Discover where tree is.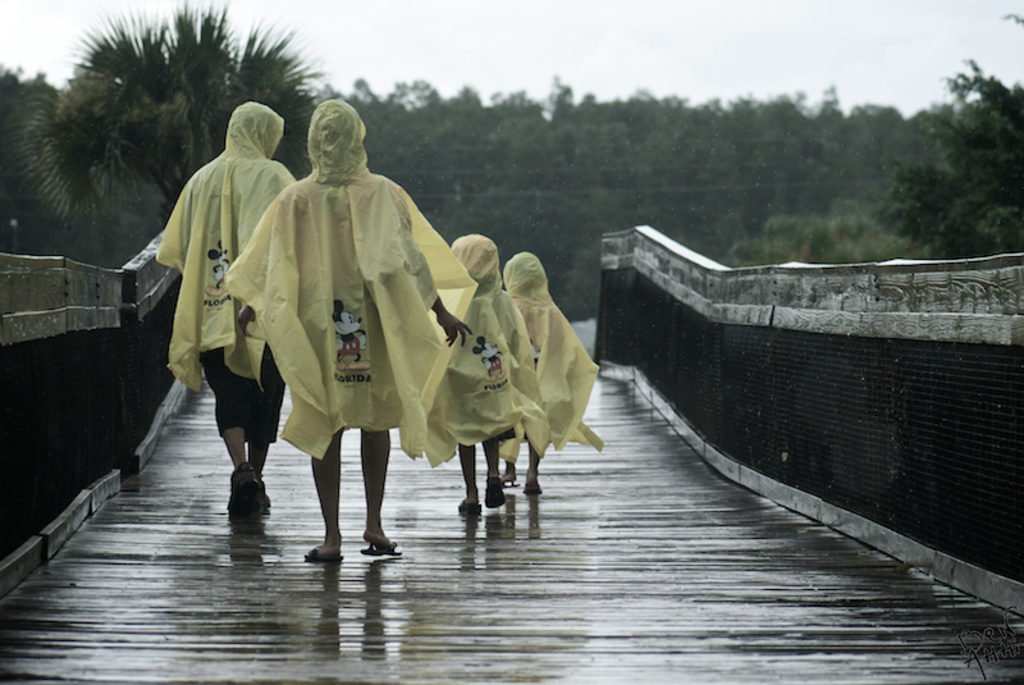
Discovered at 36:0:337:224.
